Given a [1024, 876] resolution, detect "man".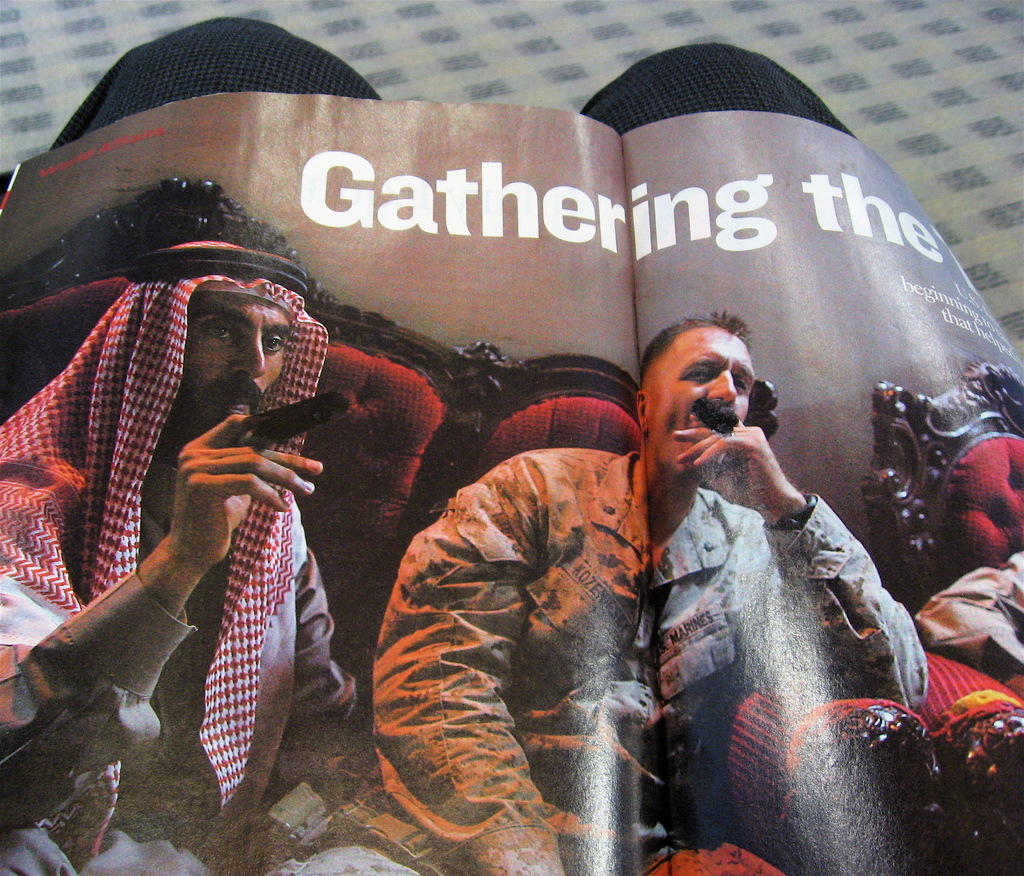
Rect(596, 266, 947, 835).
